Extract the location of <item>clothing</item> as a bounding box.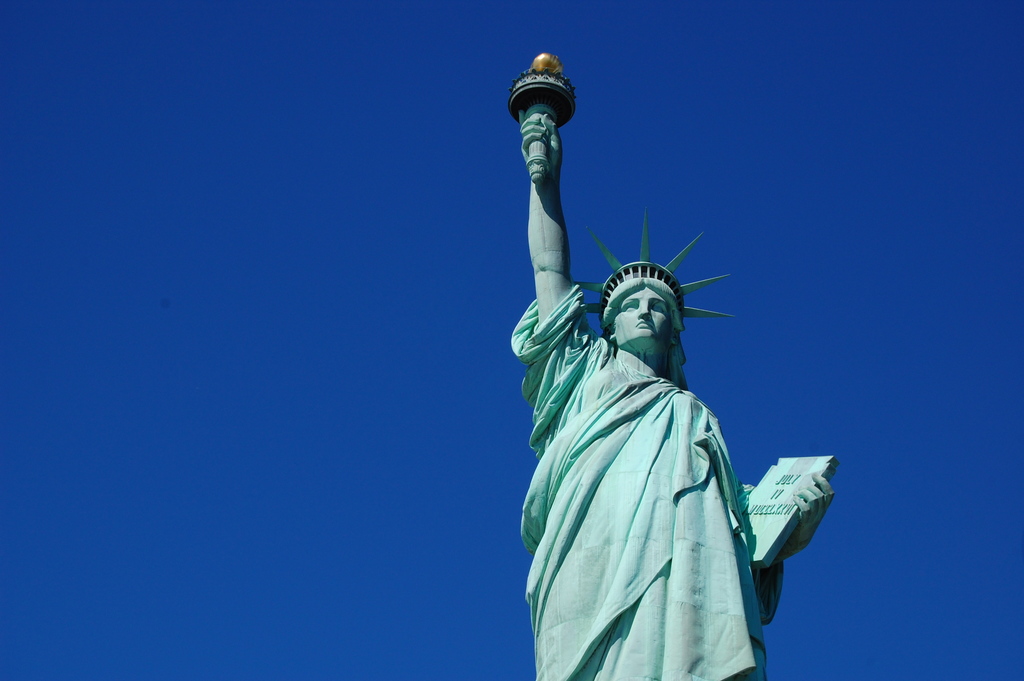
detection(509, 280, 783, 678).
